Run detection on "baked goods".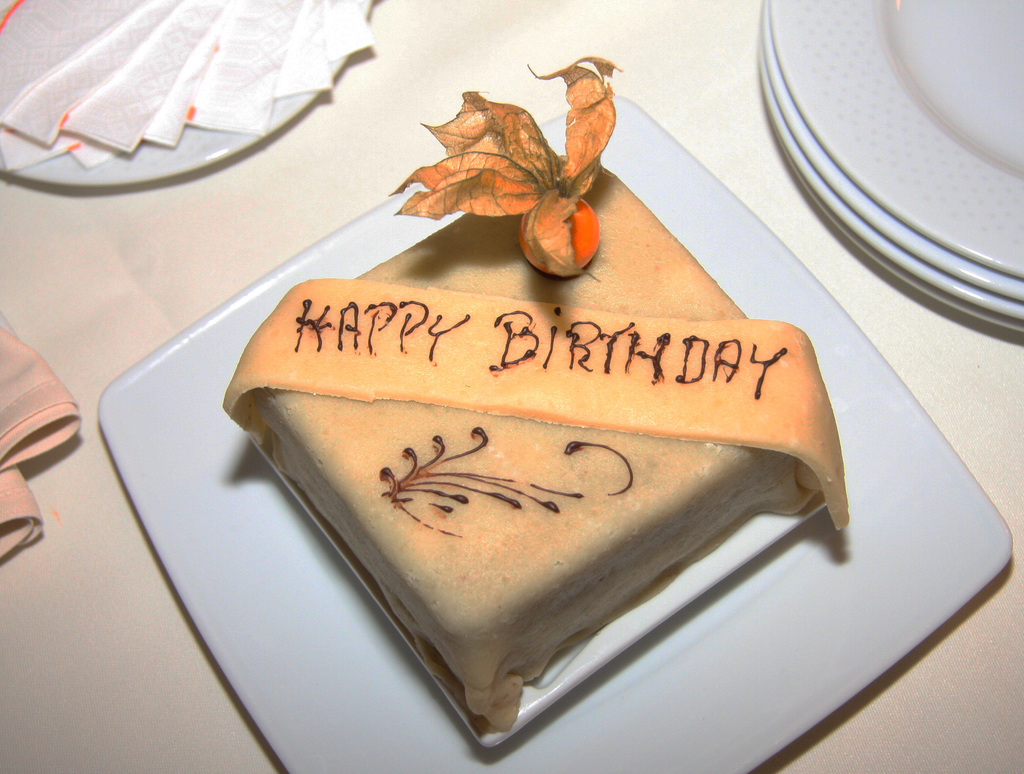
Result: box(218, 51, 849, 733).
